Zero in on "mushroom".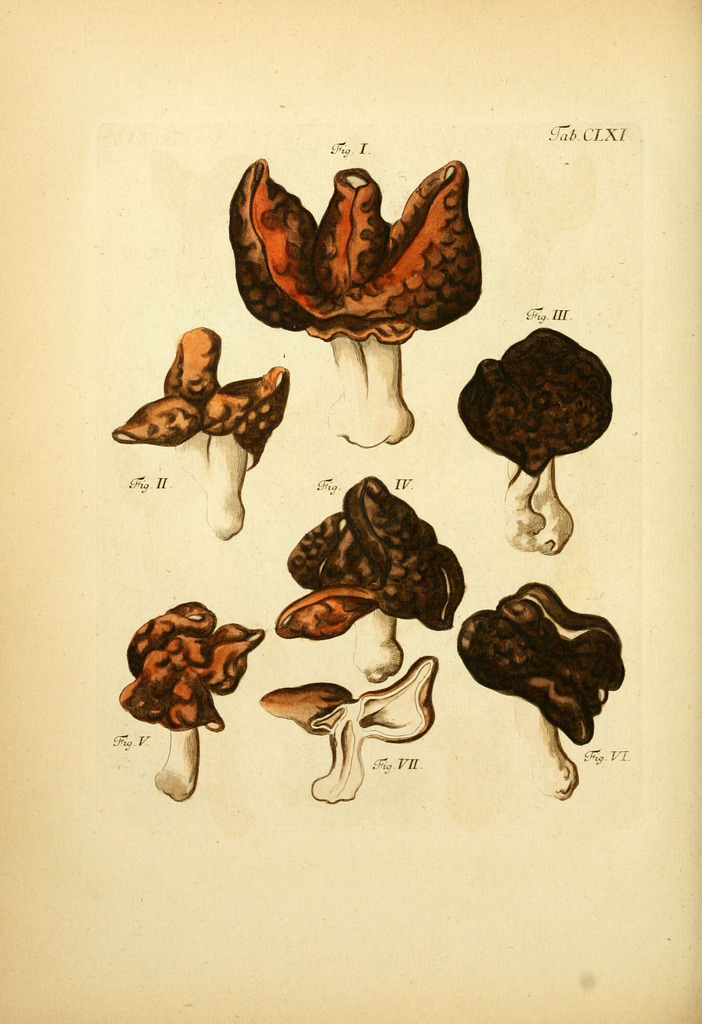
Zeroed in: 459 581 628 800.
